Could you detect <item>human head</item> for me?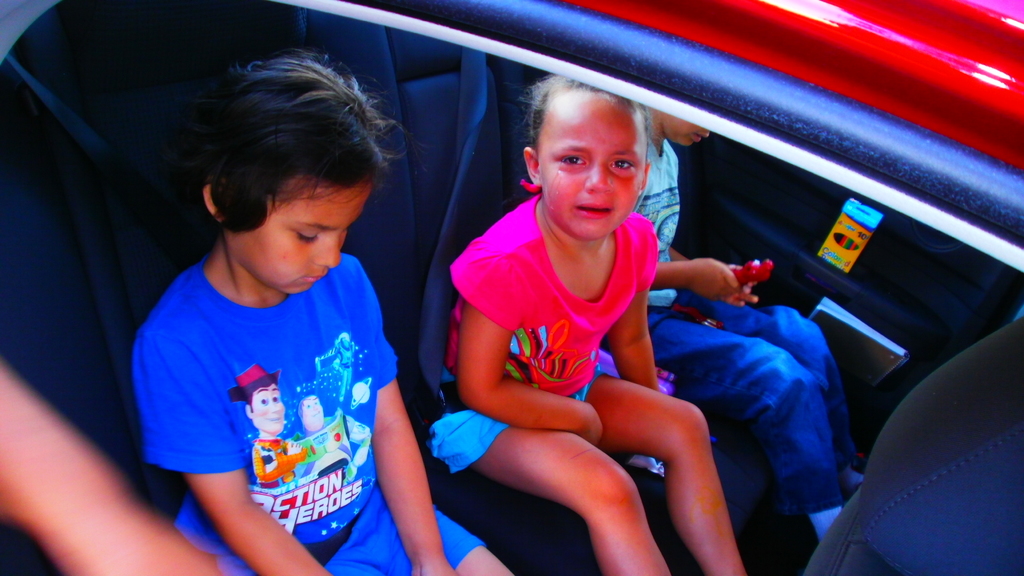
Detection result: pyautogui.locateOnScreen(298, 392, 320, 431).
